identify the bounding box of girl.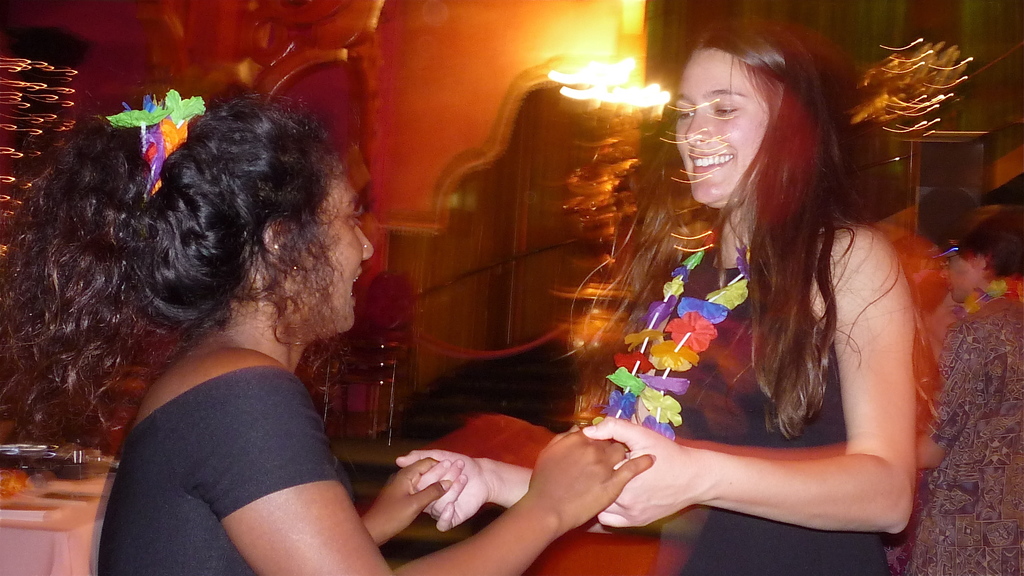
(0, 82, 657, 575).
